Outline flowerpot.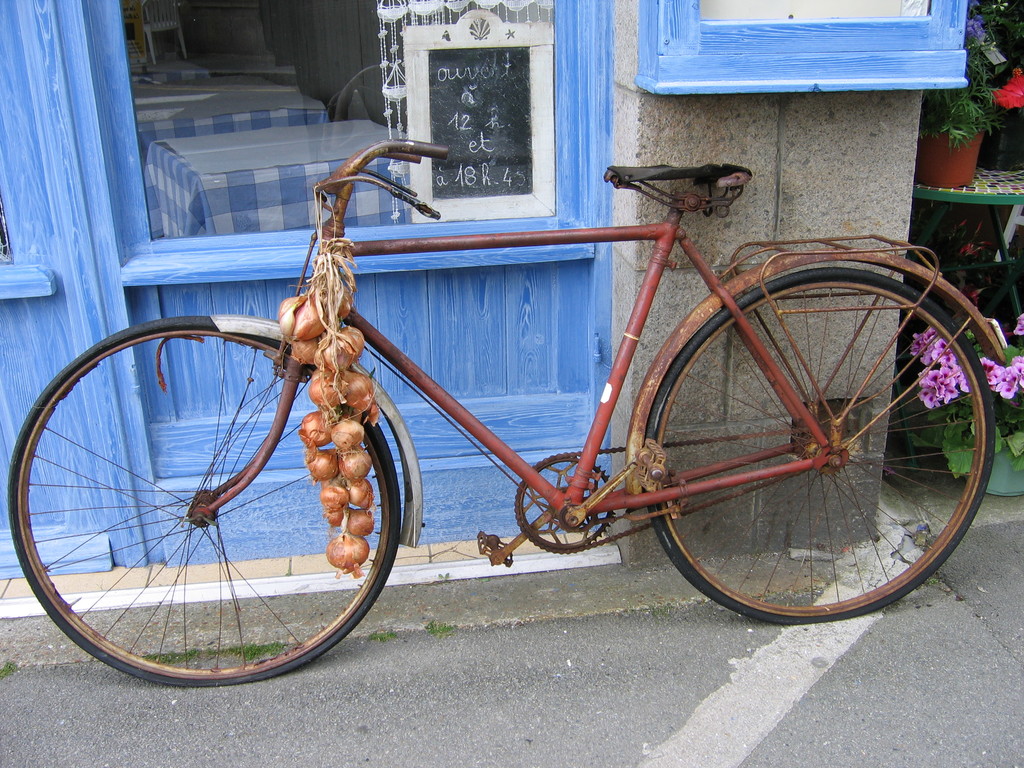
Outline: [915,129,986,188].
